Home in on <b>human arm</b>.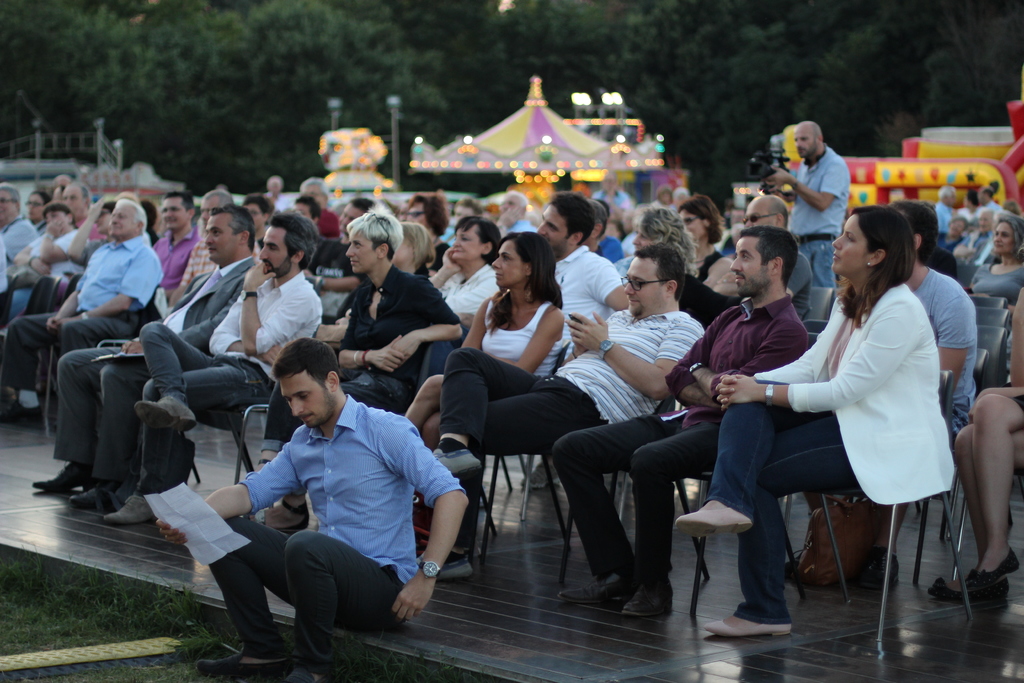
Homed in at BBox(63, 195, 106, 268).
